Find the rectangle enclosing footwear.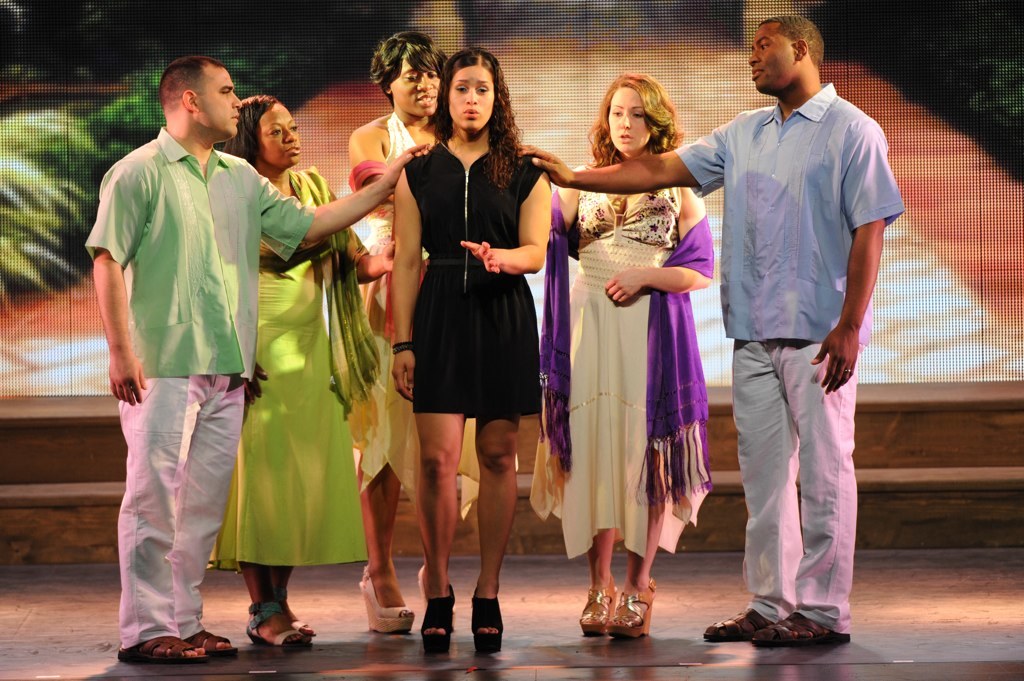
bbox=(606, 580, 658, 635).
